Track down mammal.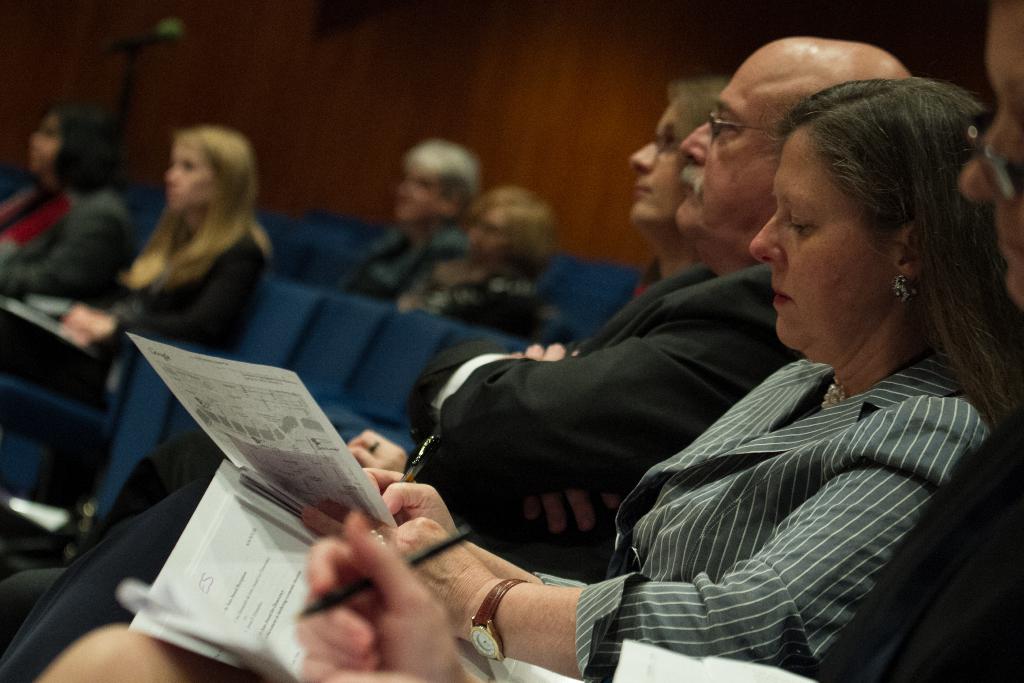
Tracked to (x1=0, y1=124, x2=270, y2=383).
